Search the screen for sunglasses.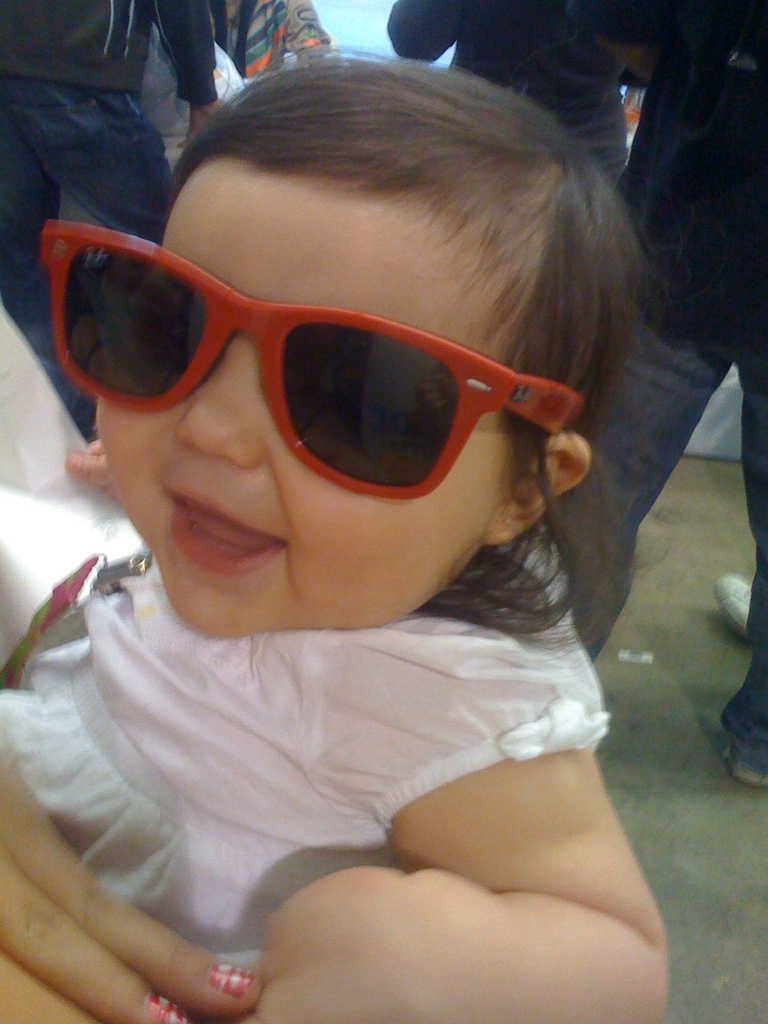
Found at BBox(37, 218, 589, 497).
